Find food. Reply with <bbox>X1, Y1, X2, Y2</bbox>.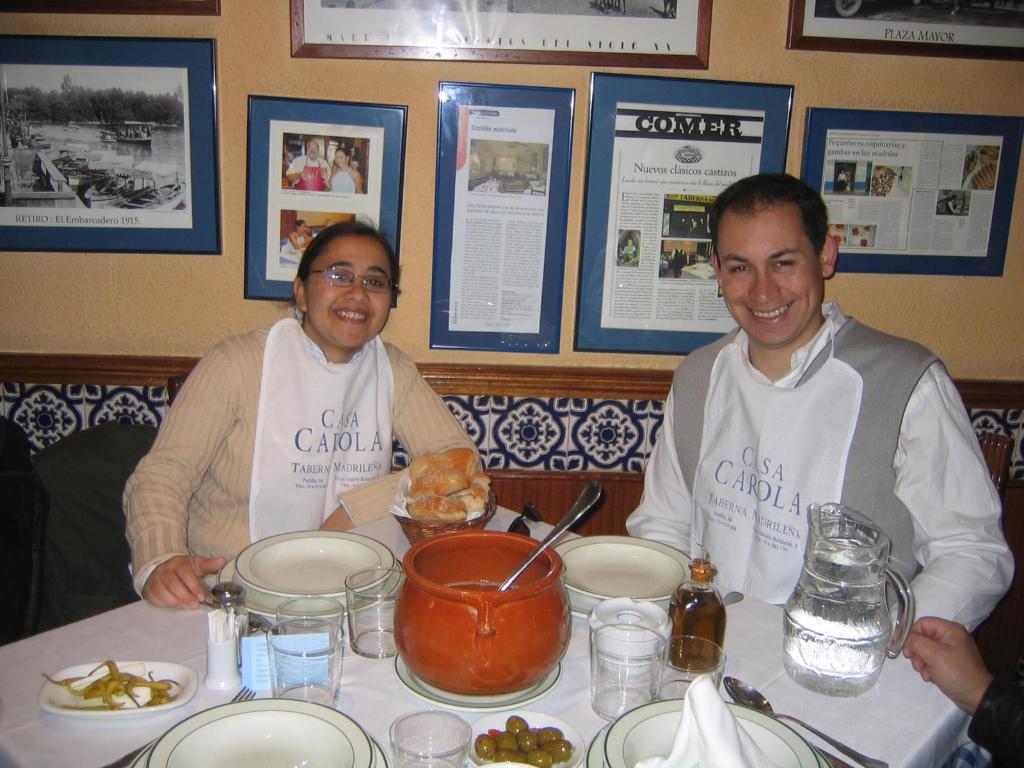
<bbox>971, 161, 997, 191</bbox>.
